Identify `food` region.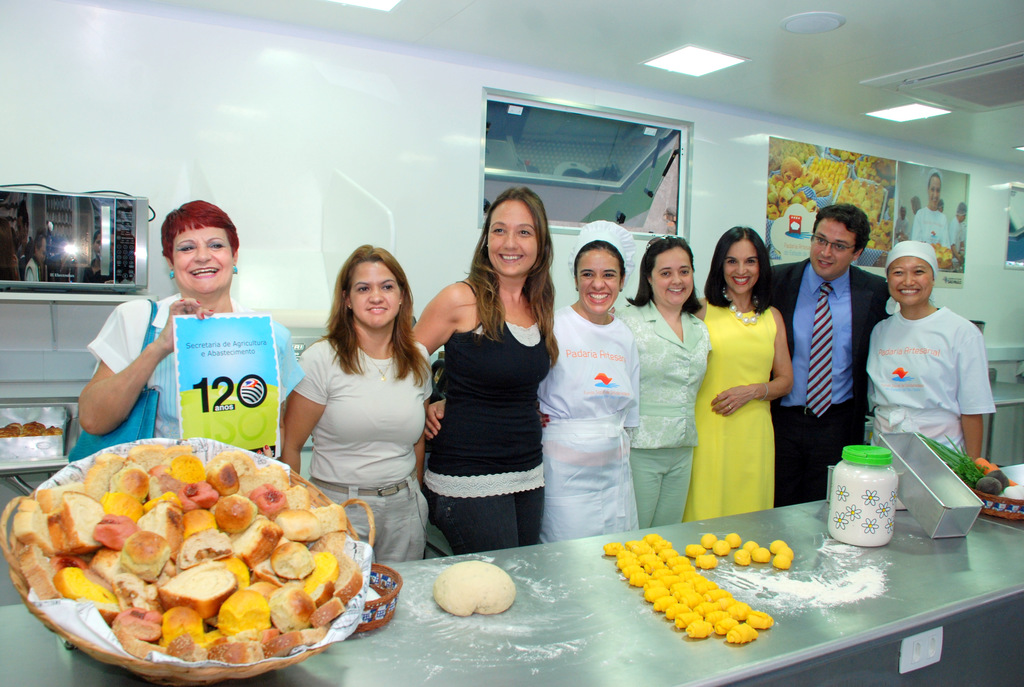
Region: {"x1": 698, "y1": 532, "x2": 717, "y2": 548}.
